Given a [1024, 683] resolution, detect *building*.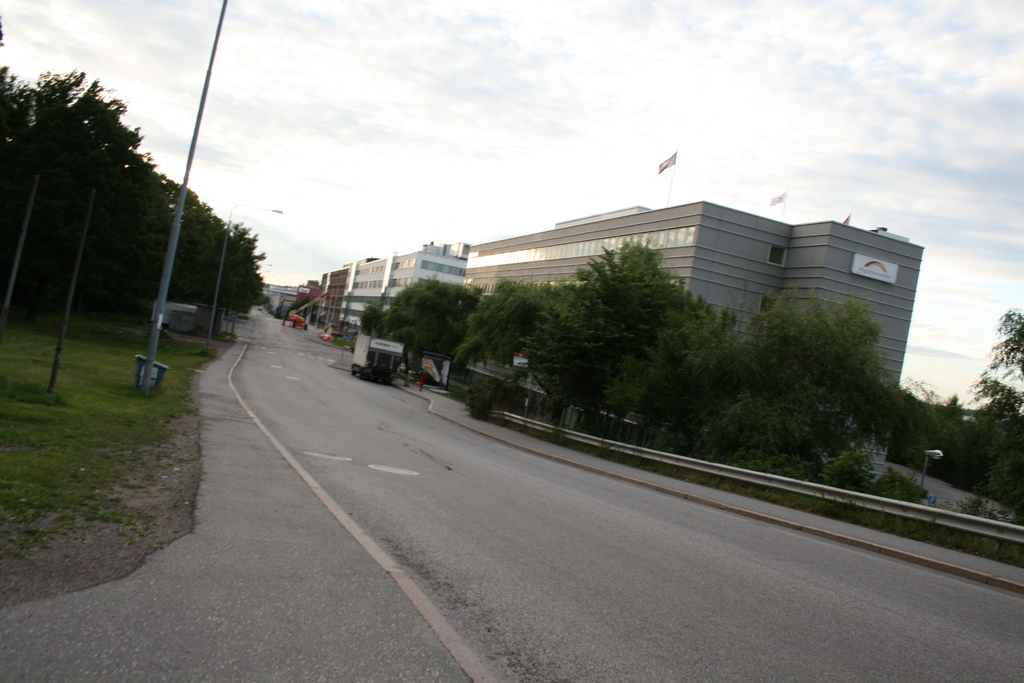
bbox(342, 249, 468, 329).
